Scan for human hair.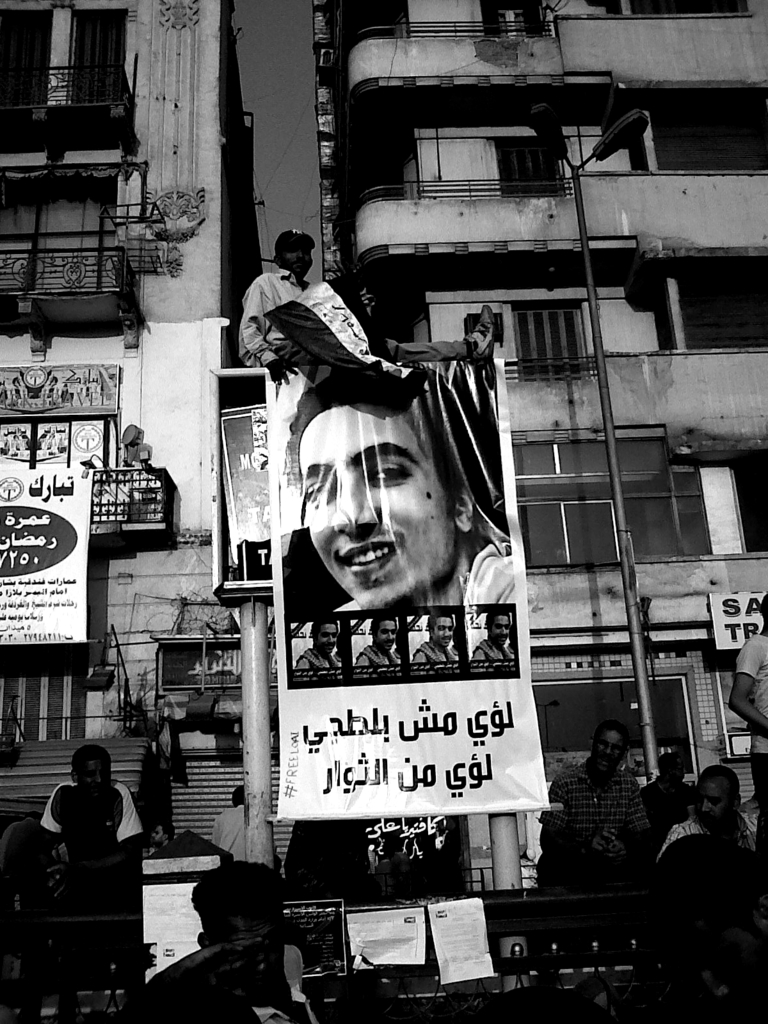
Scan result: locate(760, 588, 767, 620).
